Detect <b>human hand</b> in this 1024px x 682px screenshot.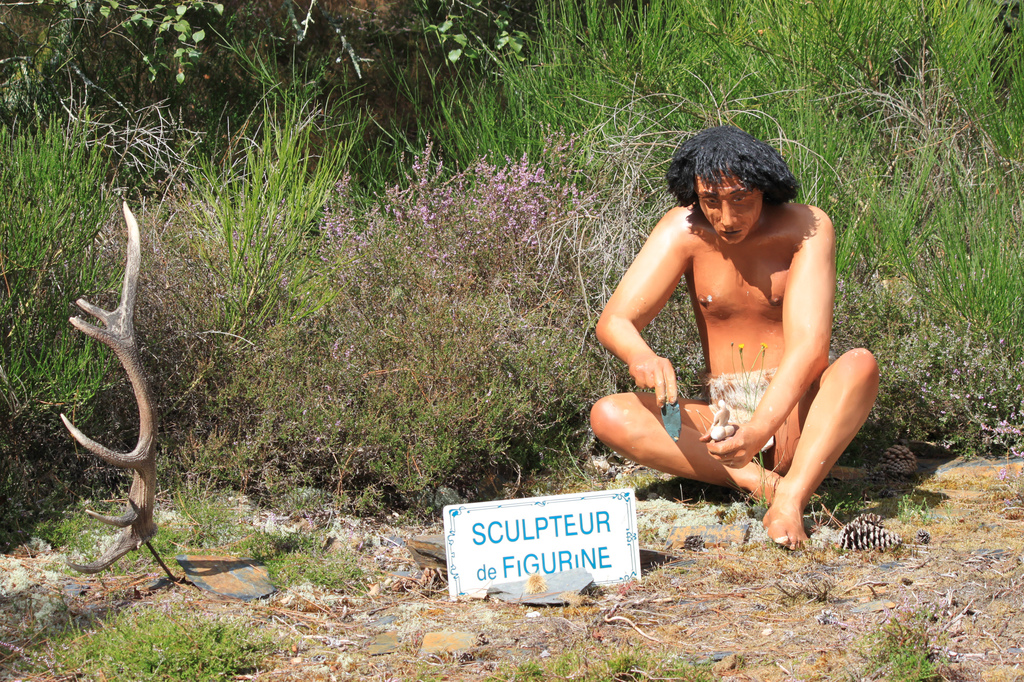
Detection: BBox(634, 338, 701, 417).
